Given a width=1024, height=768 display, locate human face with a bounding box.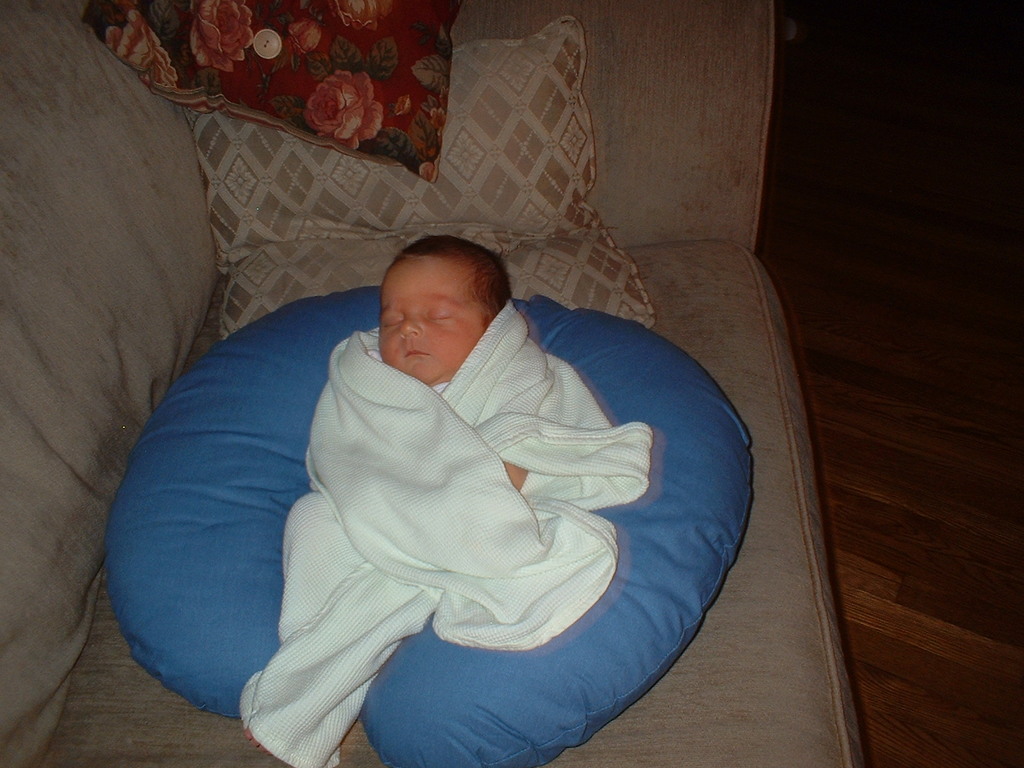
Located: 374, 254, 482, 387.
